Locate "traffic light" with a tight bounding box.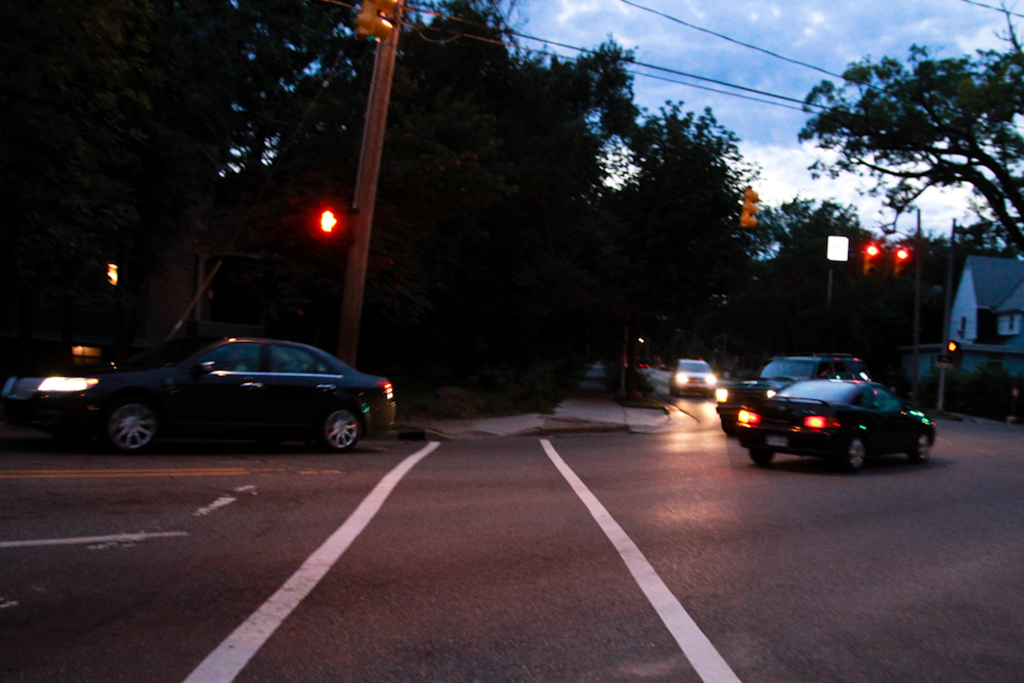
left=312, top=203, right=341, bottom=239.
